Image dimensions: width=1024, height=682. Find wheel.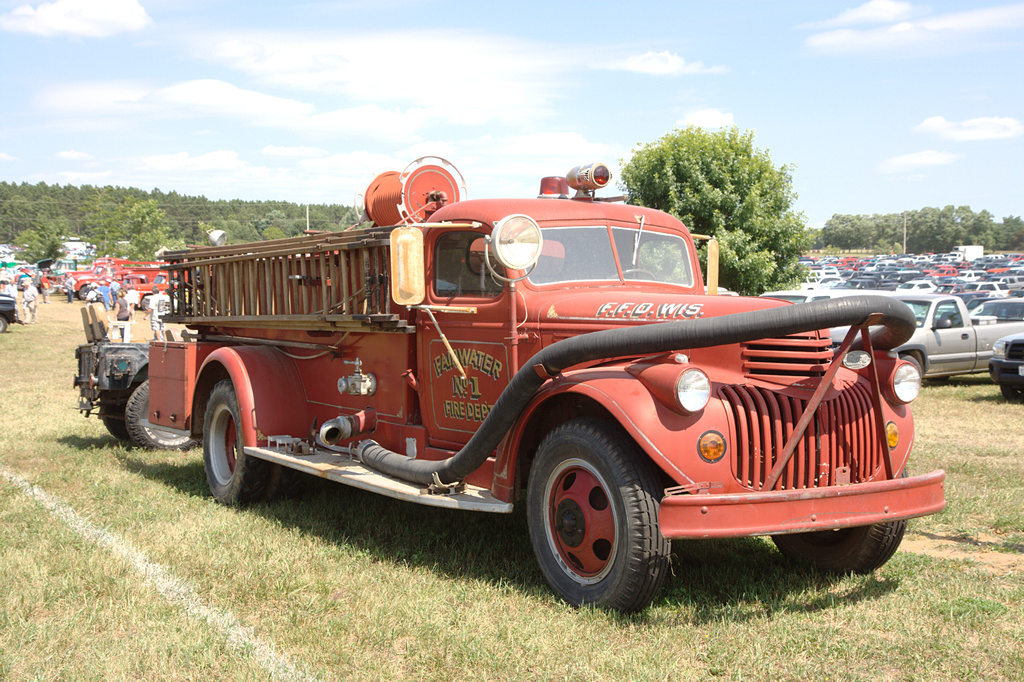
{"x1": 1, "y1": 318, "x2": 7, "y2": 334}.
